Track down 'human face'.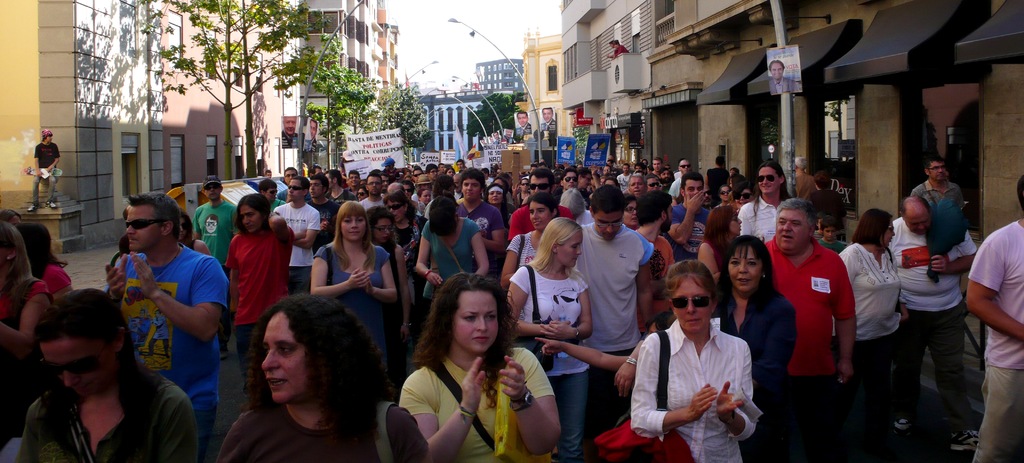
Tracked to (563, 233, 584, 264).
